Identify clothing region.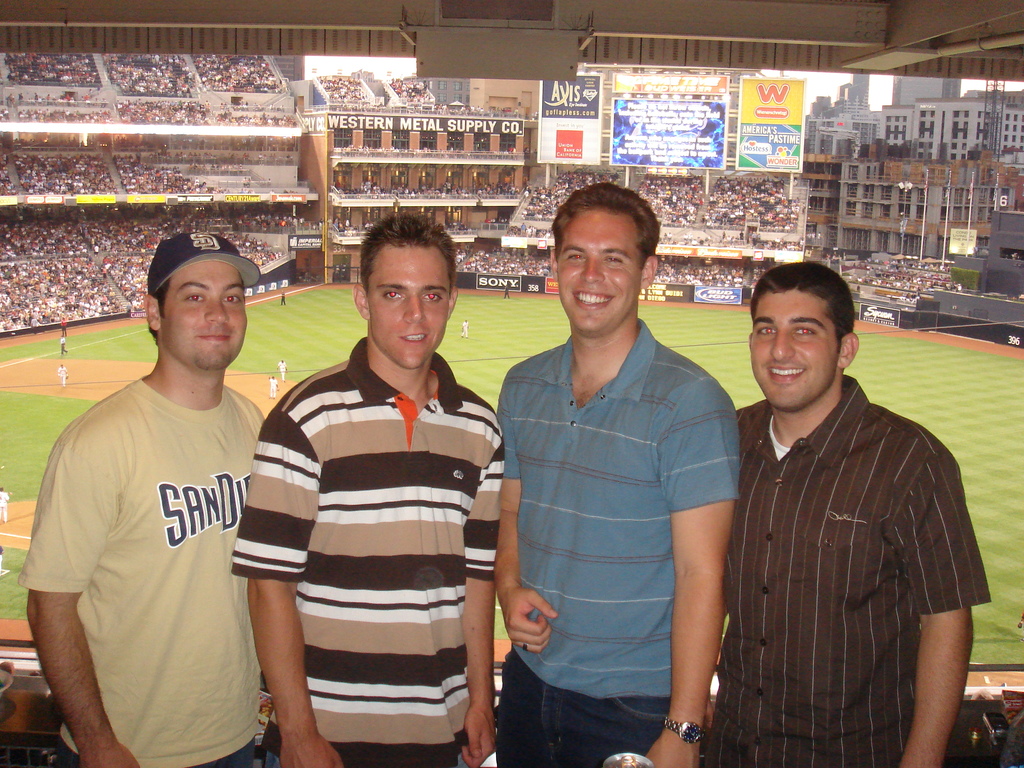
Region: pyautogui.locateOnScreen(55, 367, 70, 380).
